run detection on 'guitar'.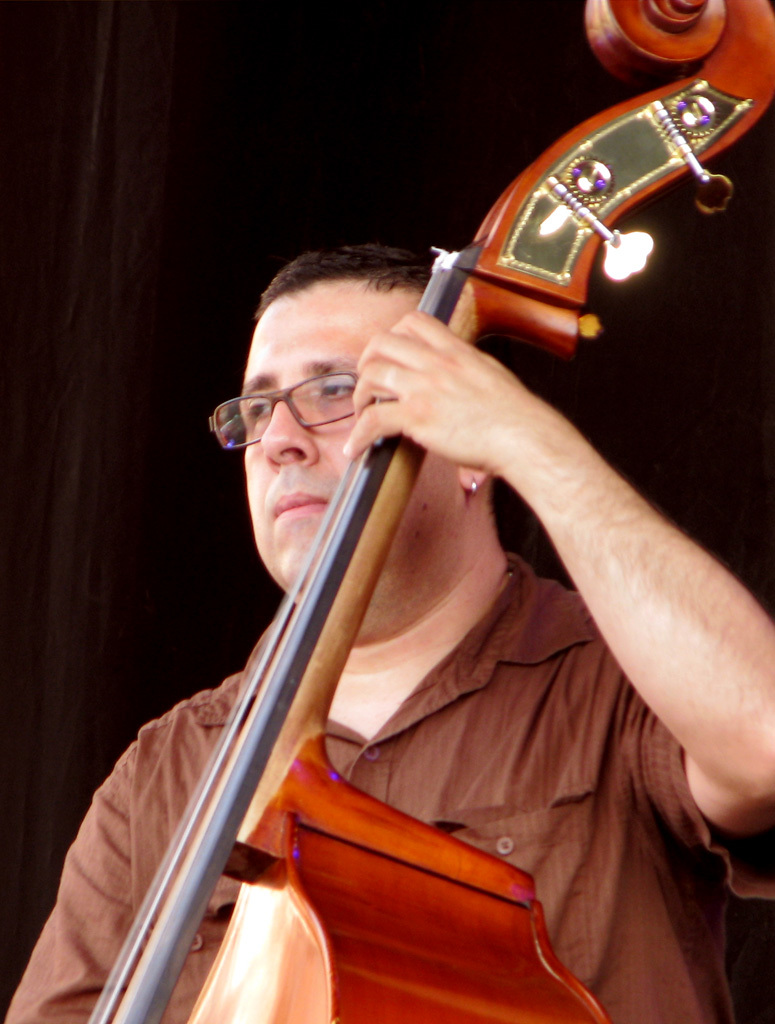
Result: Rect(90, 0, 774, 1023).
